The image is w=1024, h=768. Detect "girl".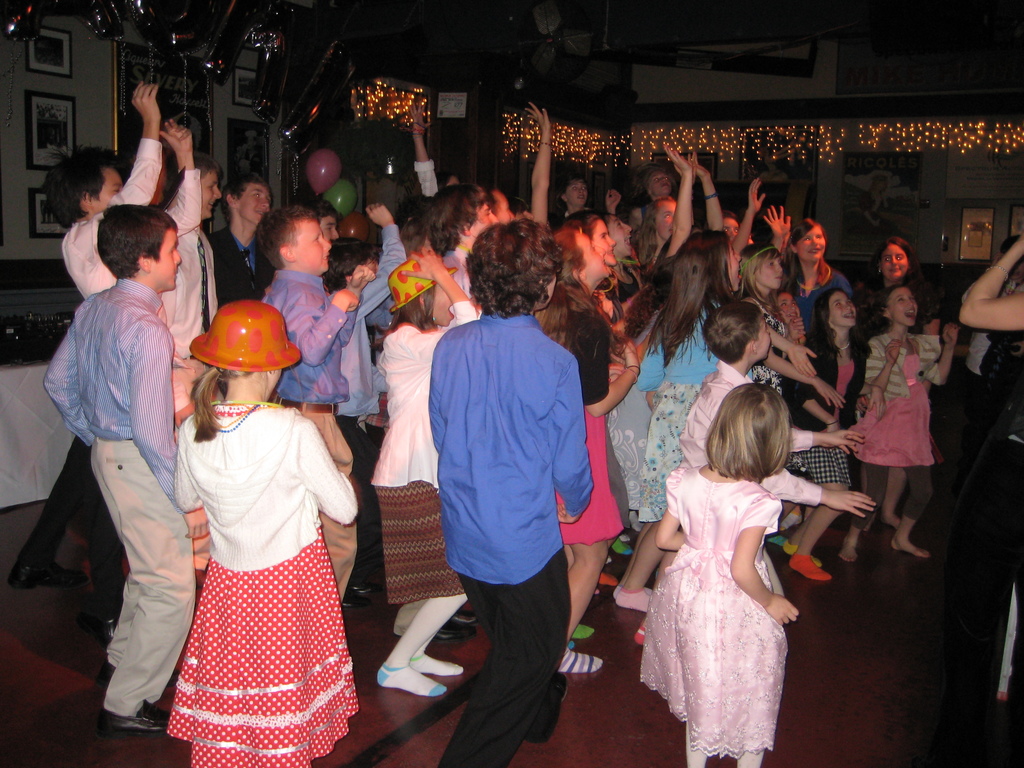
Detection: [left=784, top=287, right=874, bottom=584].
